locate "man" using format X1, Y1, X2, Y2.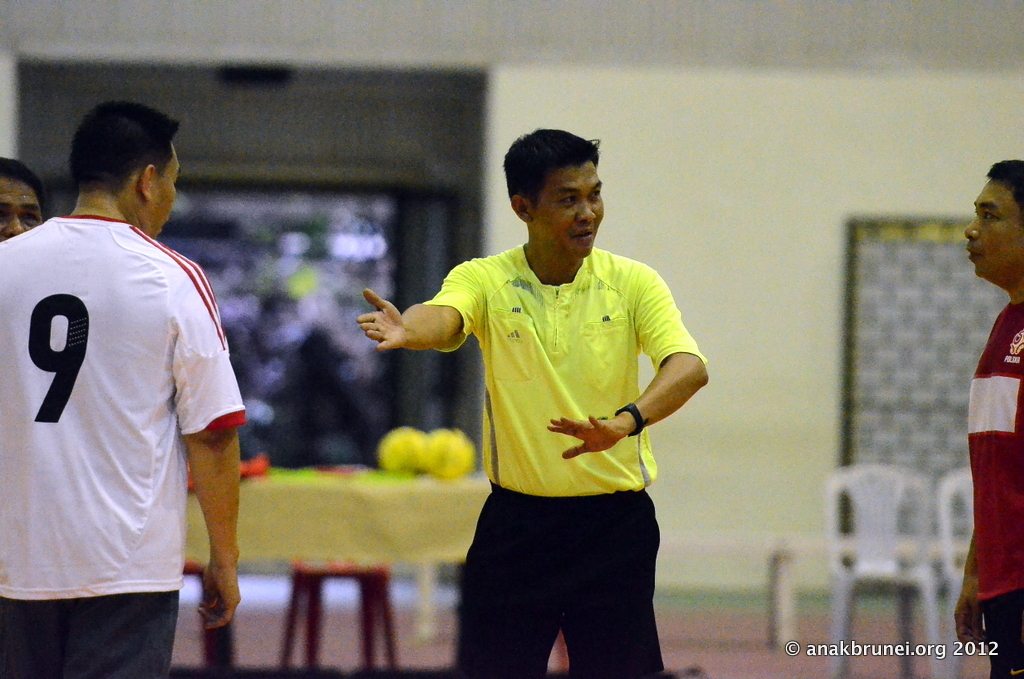
381, 126, 713, 672.
